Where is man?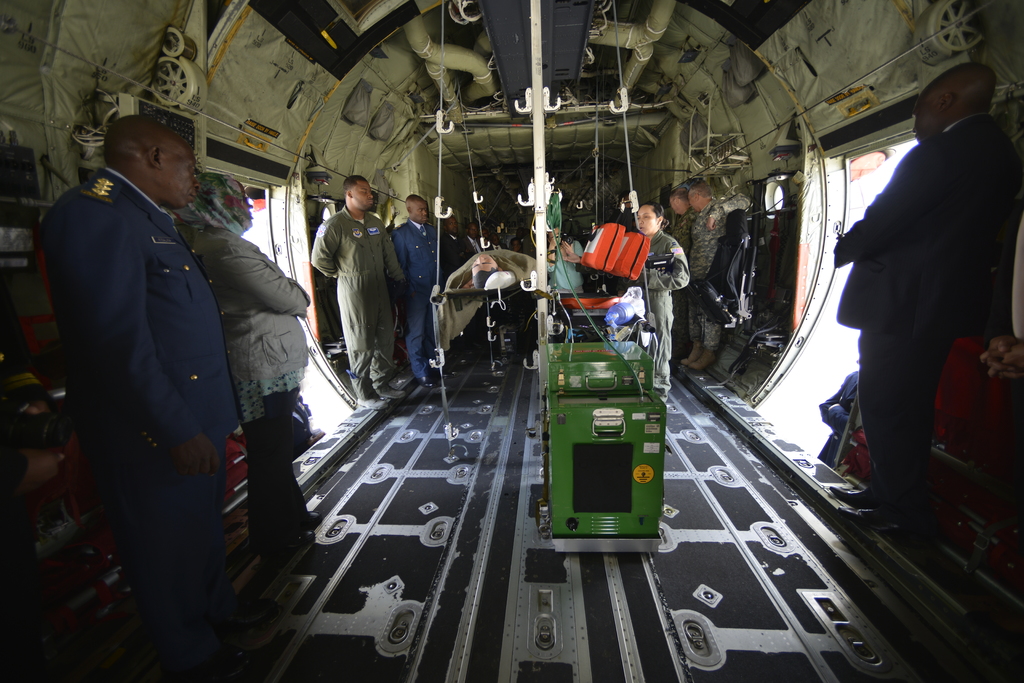
[633,201,684,396].
